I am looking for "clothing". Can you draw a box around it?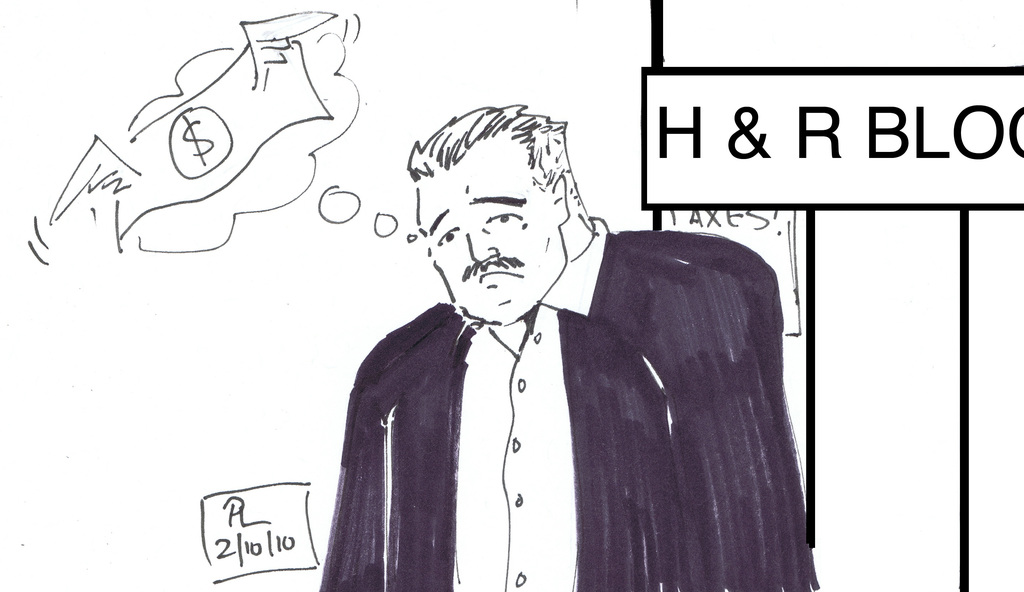
Sure, the bounding box is <region>310, 227, 820, 591</region>.
